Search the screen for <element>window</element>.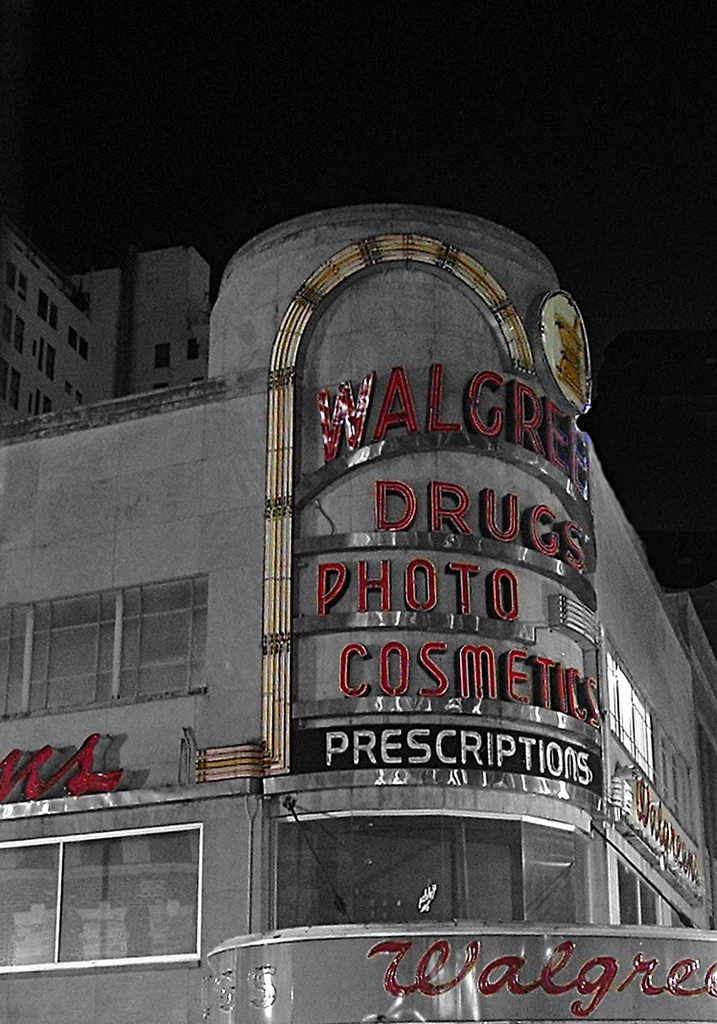
Found at (x1=22, y1=383, x2=58, y2=418).
